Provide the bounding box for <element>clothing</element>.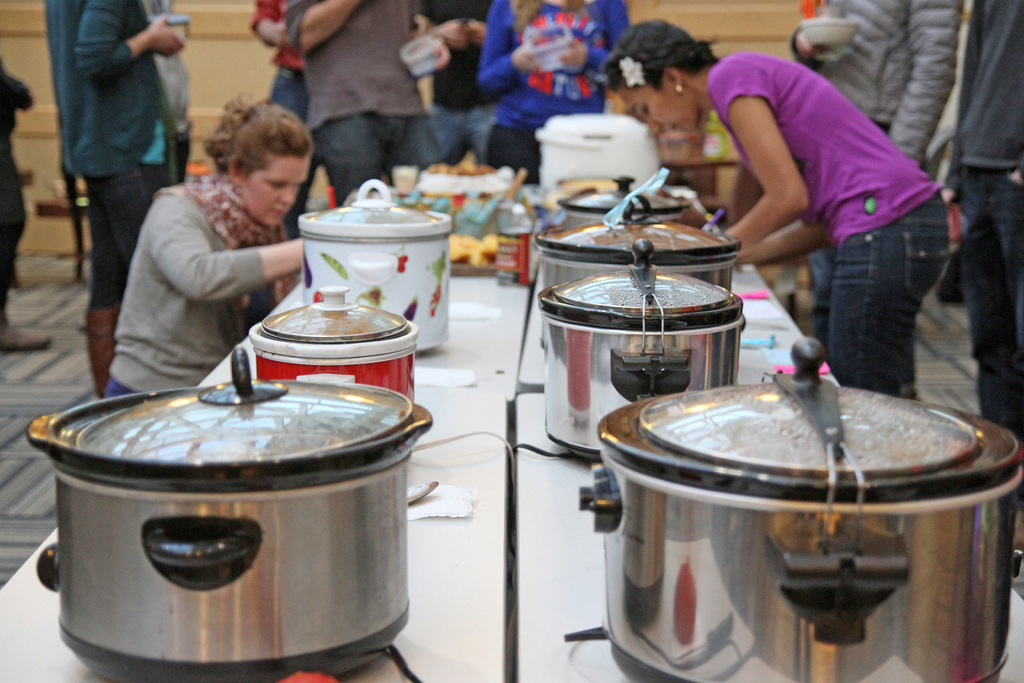
[954, 0, 1023, 429].
